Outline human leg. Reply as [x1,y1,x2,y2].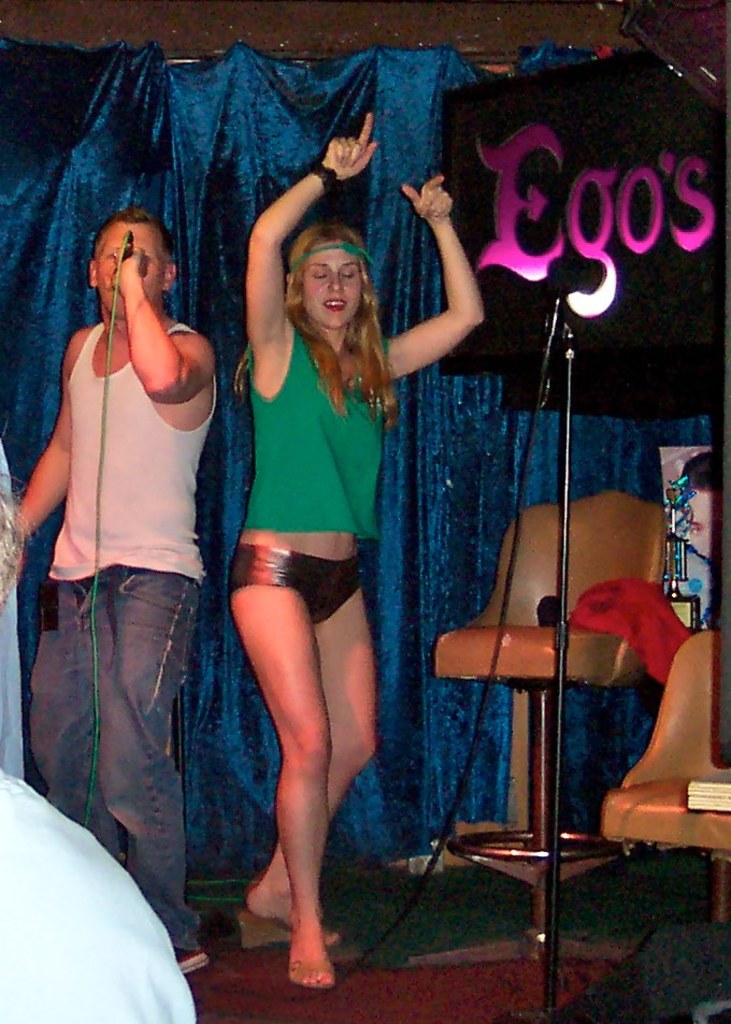
[103,561,212,971].
